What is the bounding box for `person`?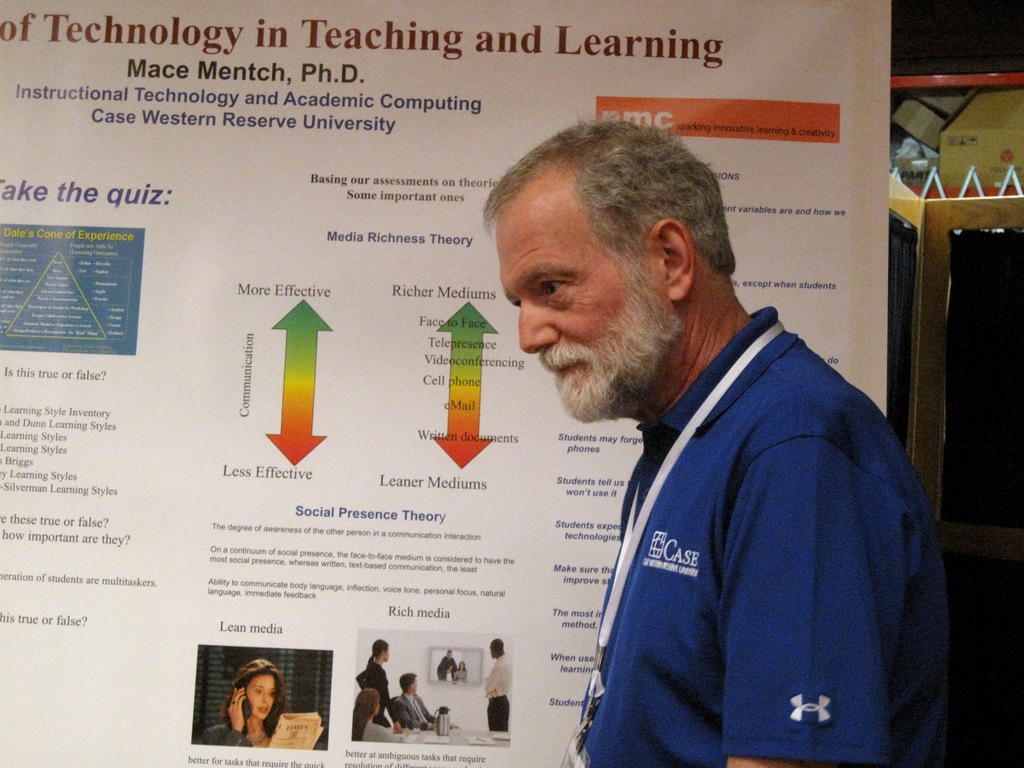
435, 645, 456, 680.
